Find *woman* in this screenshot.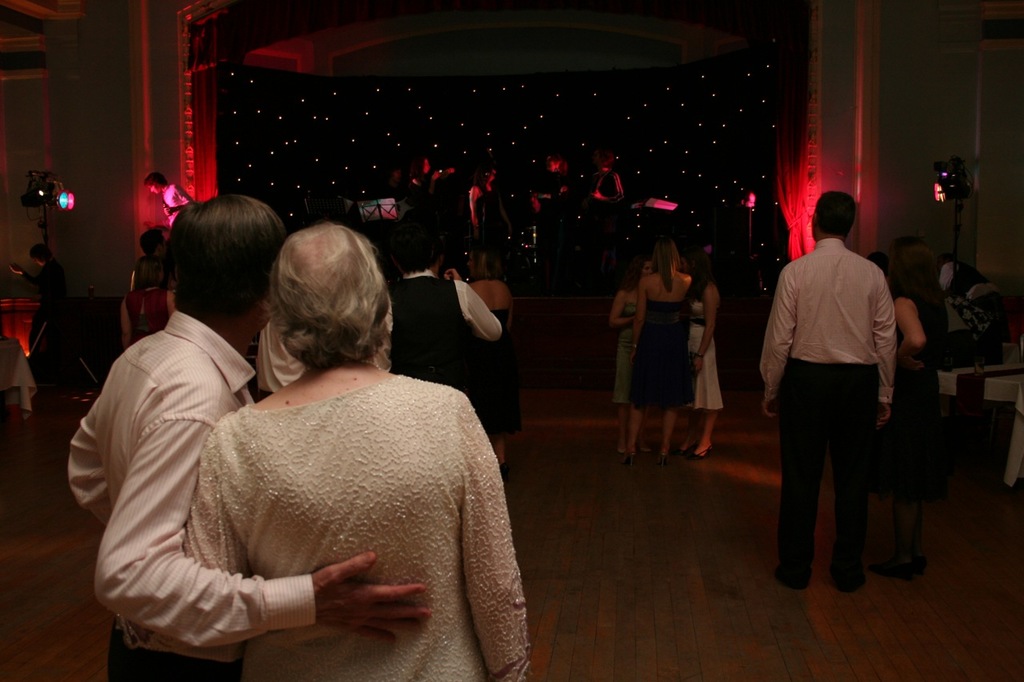
The bounding box for *woman* is (118, 253, 176, 349).
